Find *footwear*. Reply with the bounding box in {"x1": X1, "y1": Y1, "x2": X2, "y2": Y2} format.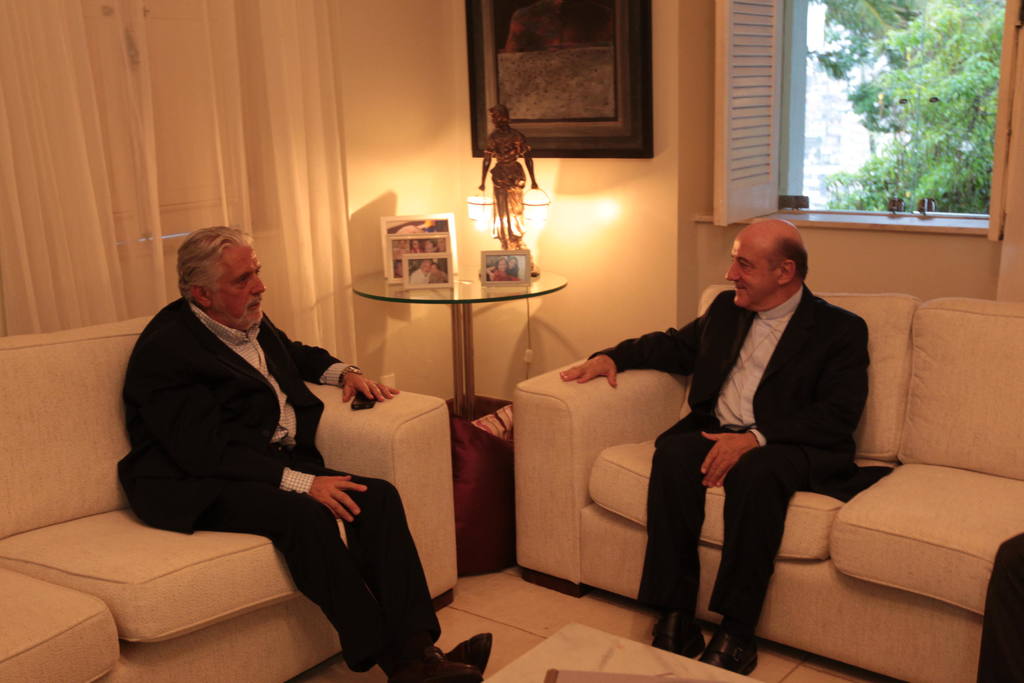
{"x1": 703, "y1": 630, "x2": 756, "y2": 678}.
